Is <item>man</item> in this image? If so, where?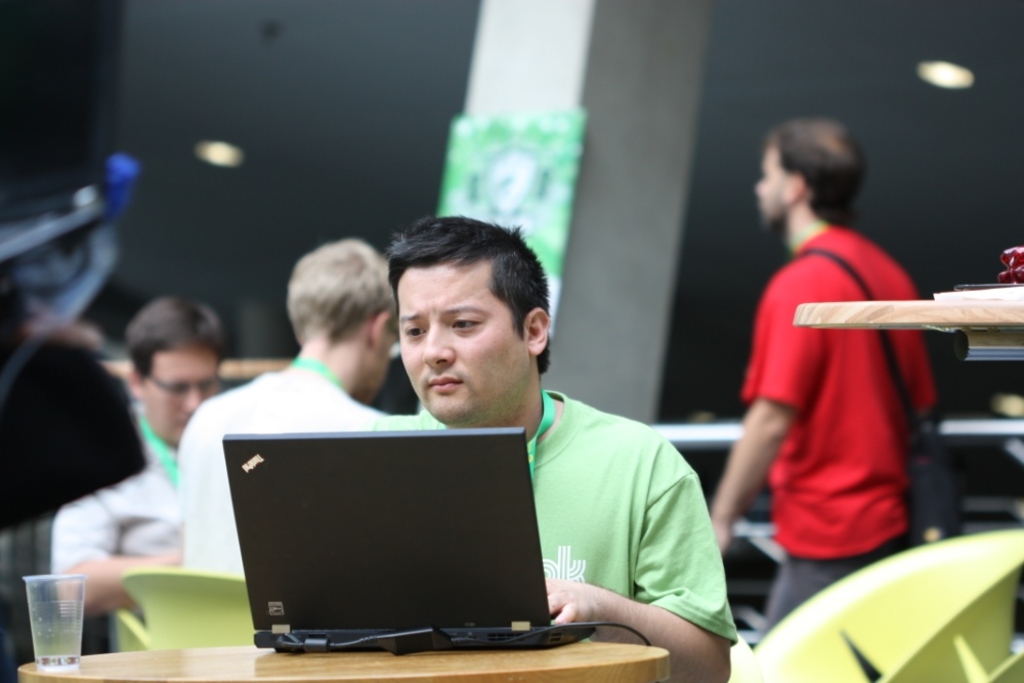
Yes, at crop(720, 105, 956, 620).
